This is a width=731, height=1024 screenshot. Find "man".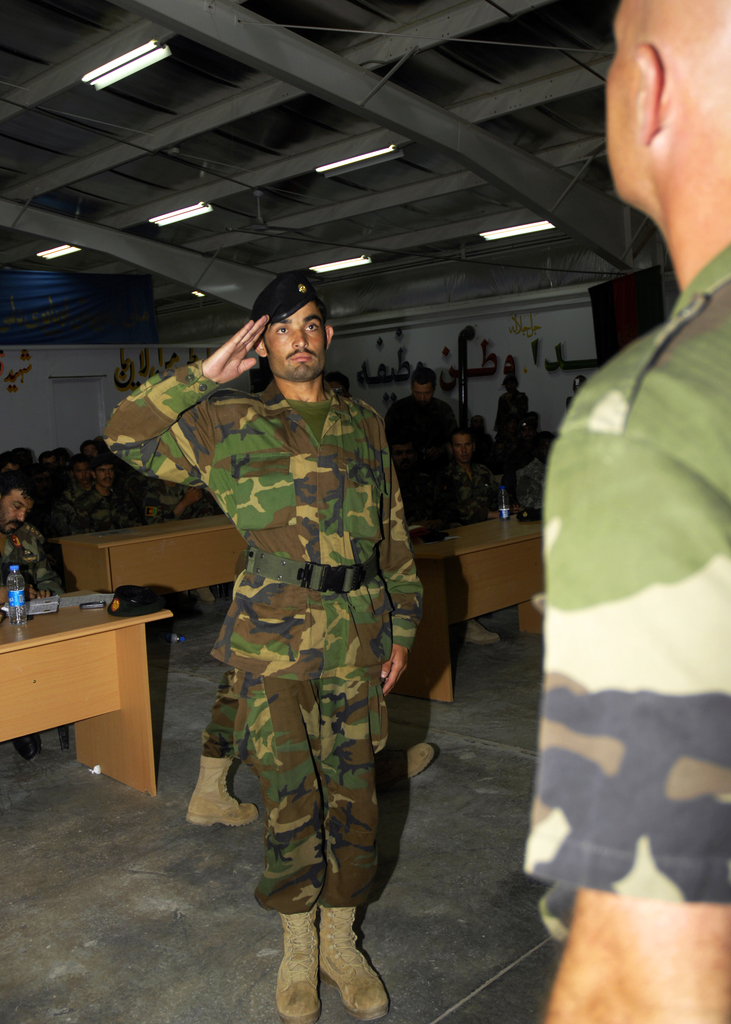
Bounding box: [x1=0, y1=468, x2=81, y2=770].
